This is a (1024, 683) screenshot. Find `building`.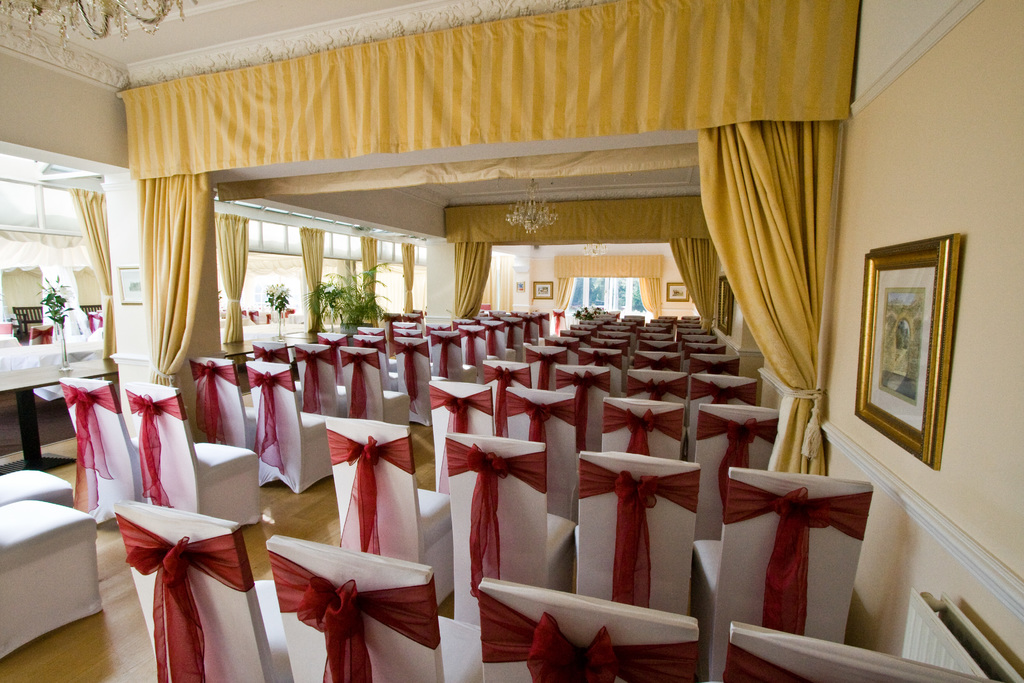
Bounding box: bbox=(0, 0, 1023, 682).
